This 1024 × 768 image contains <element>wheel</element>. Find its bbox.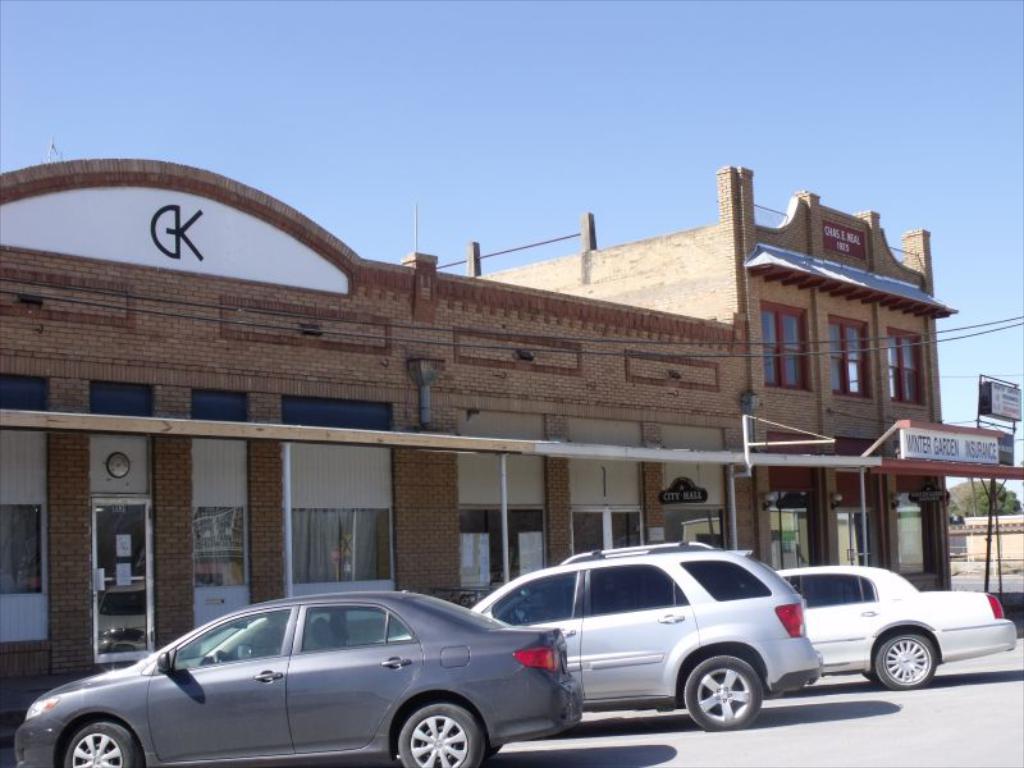
[left=64, top=717, right=134, bottom=765].
